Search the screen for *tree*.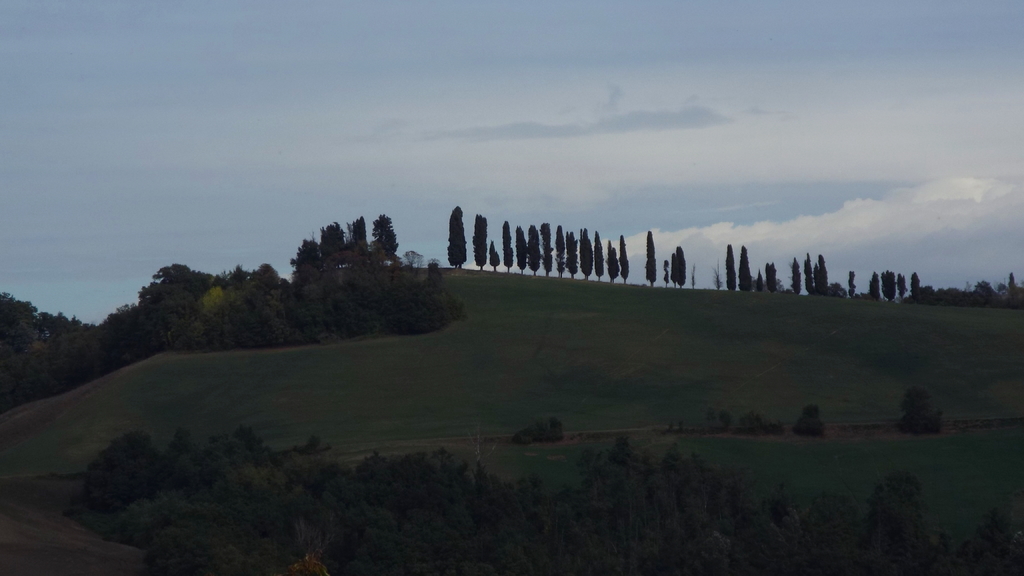
Found at 790/257/802/295.
